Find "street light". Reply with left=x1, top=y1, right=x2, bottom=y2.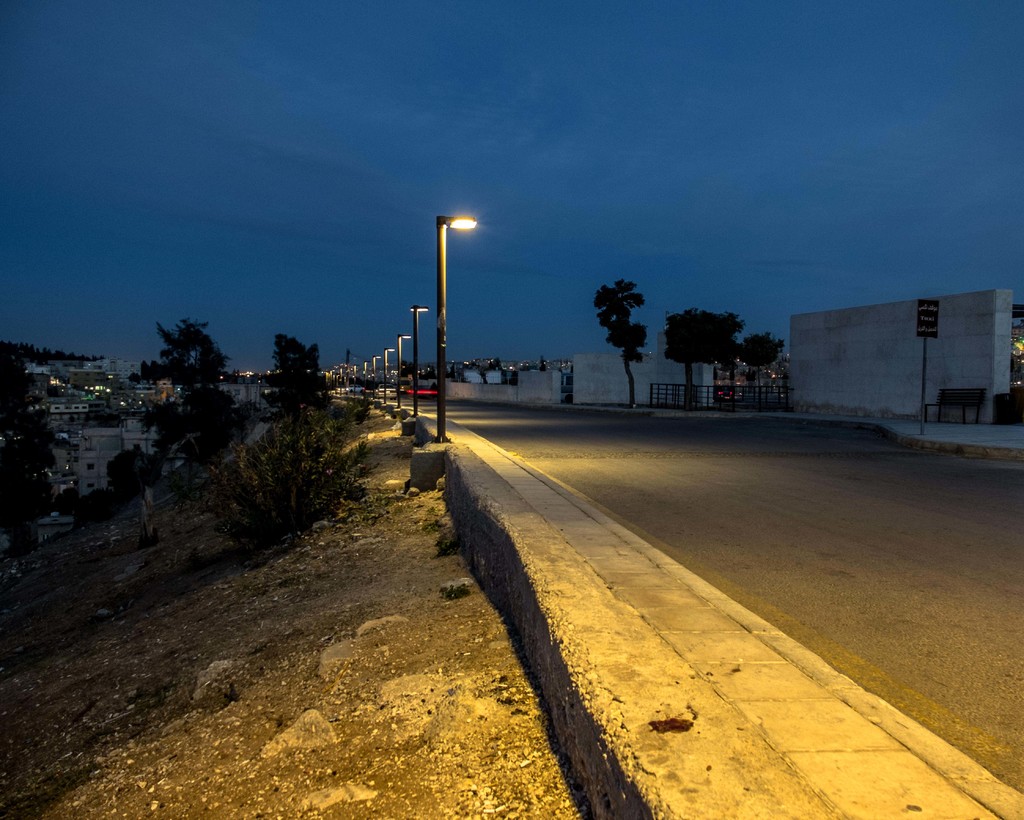
left=432, top=216, right=479, bottom=444.
